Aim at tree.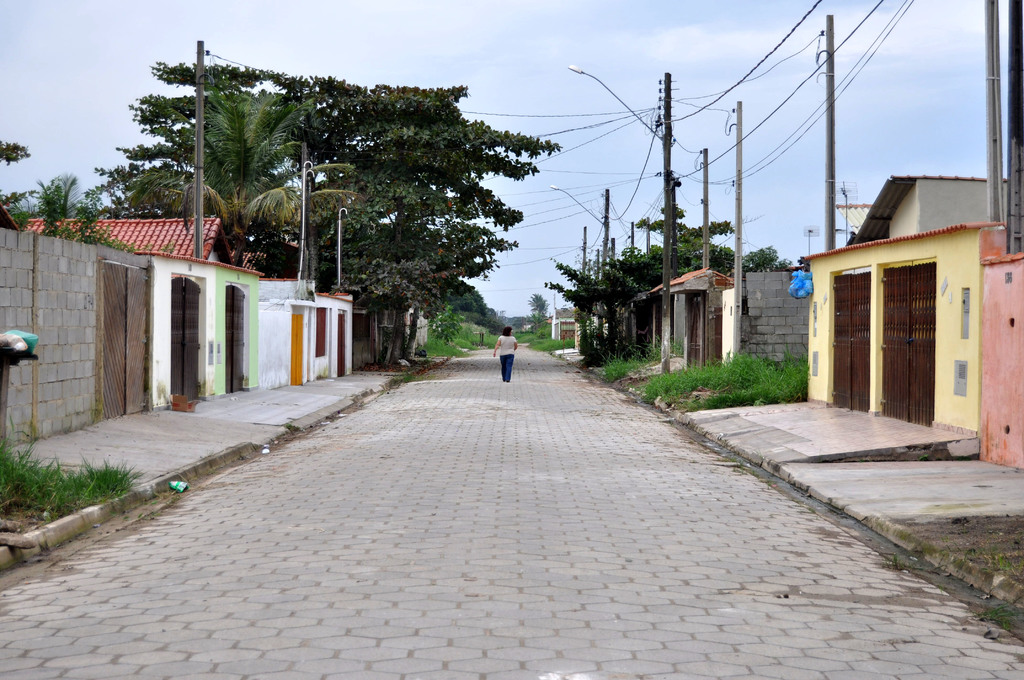
Aimed at Rect(1, 169, 109, 225).
